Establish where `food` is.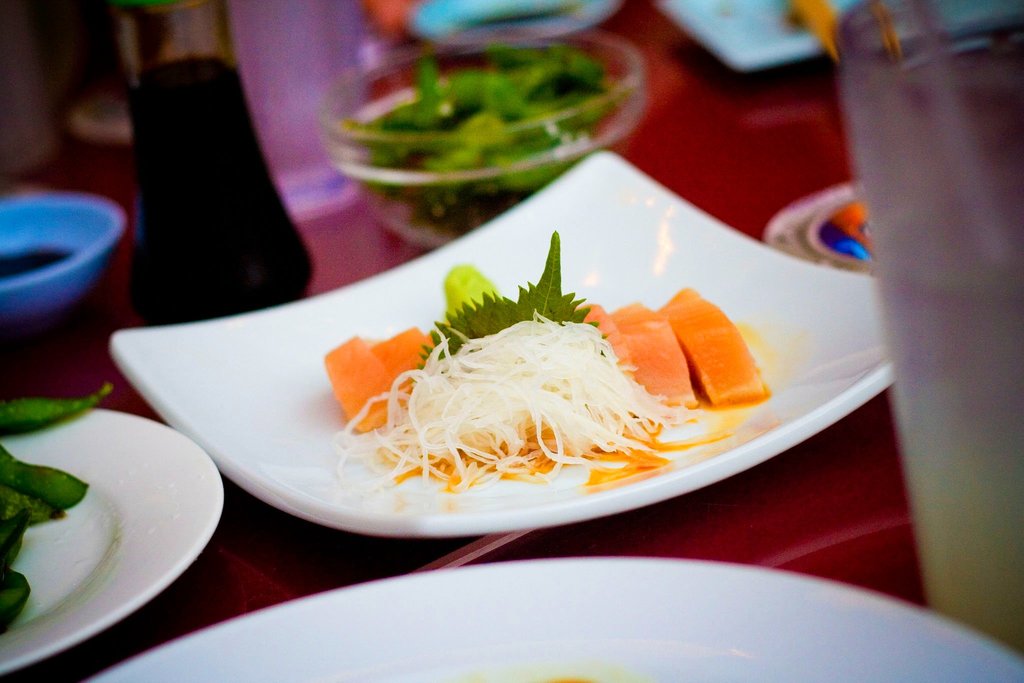
Established at rect(0, 386, 113, 637).
